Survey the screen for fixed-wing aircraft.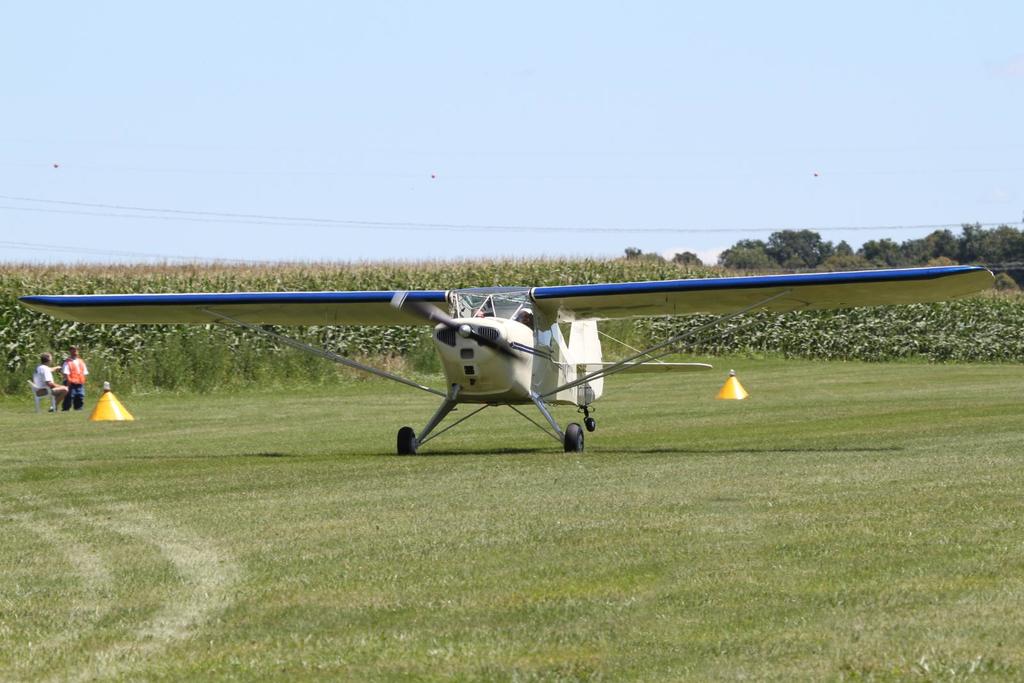
Survey found: {"left": 24, "top": 264, "right": 1002, "bottom": 459}.
